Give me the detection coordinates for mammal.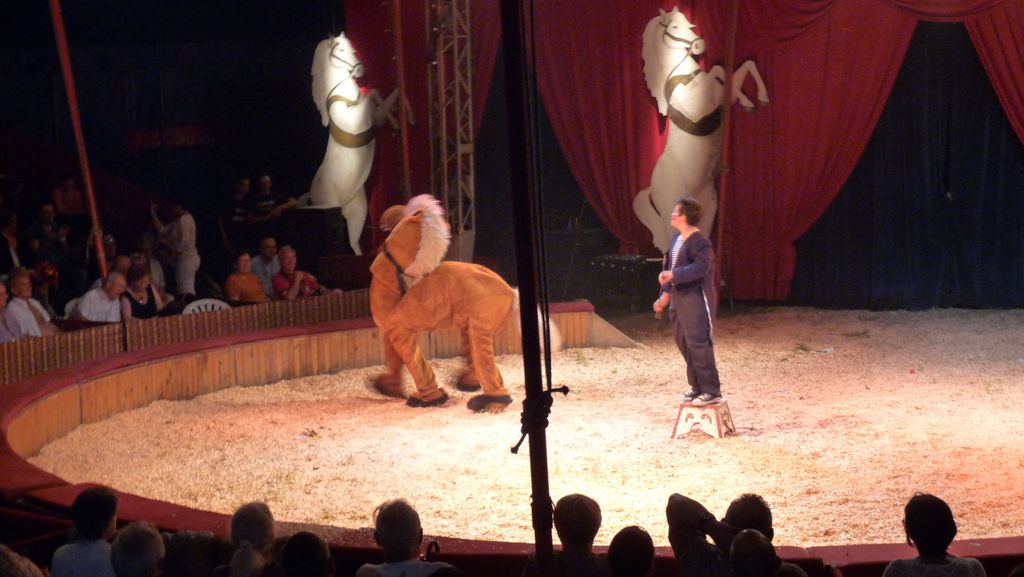
box=[280, 531, 332, 576].
